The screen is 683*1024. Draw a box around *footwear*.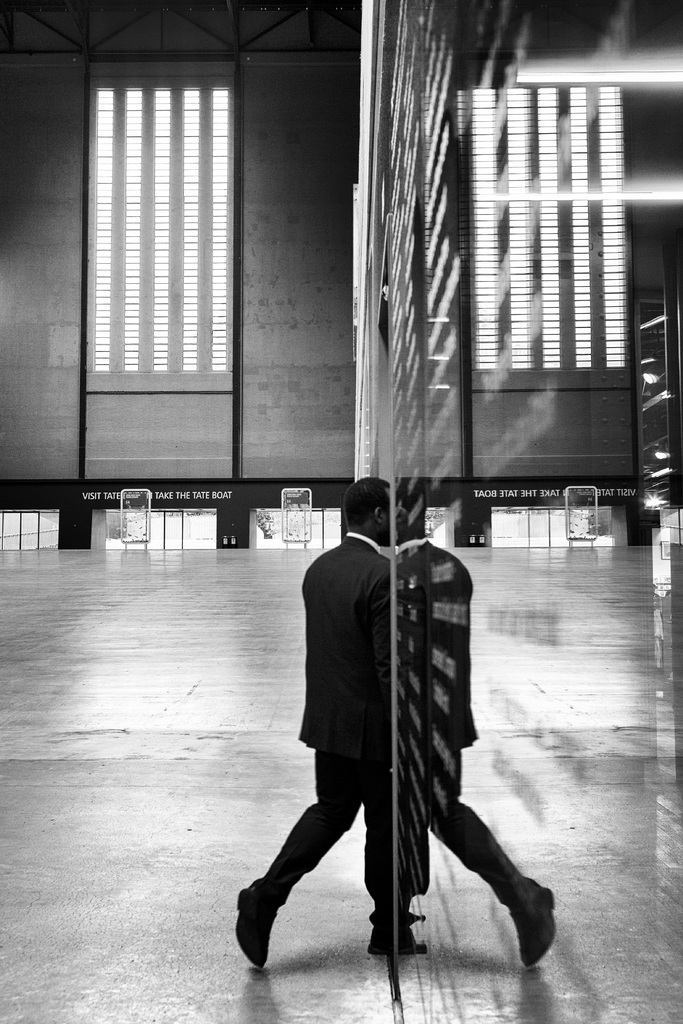
box(231, 883, 276, 972).
